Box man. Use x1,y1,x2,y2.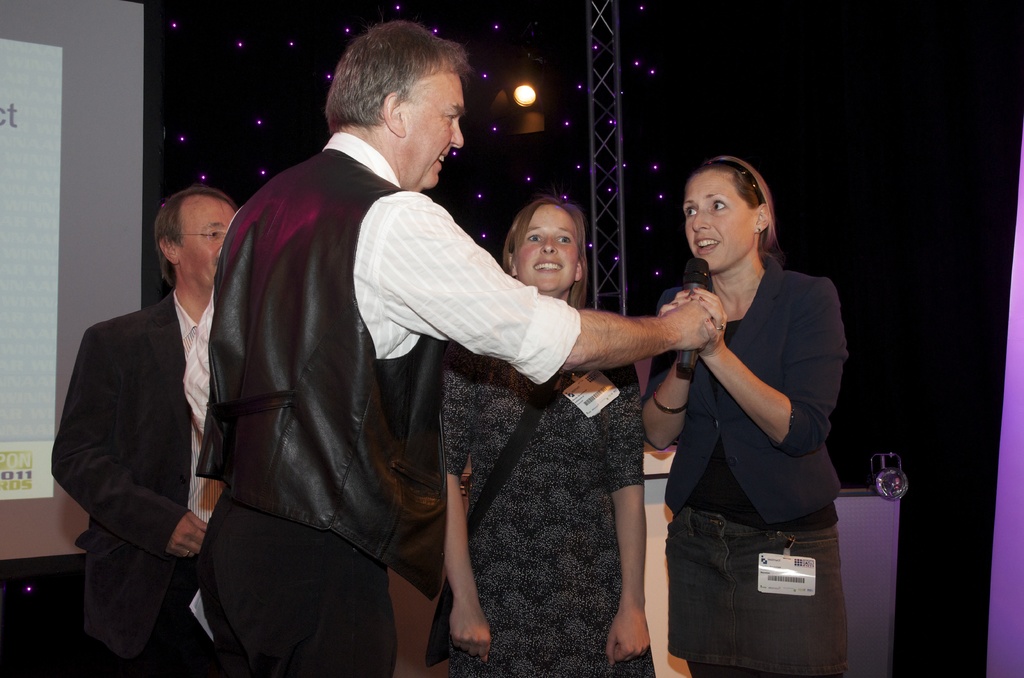
56,156,247,669.
